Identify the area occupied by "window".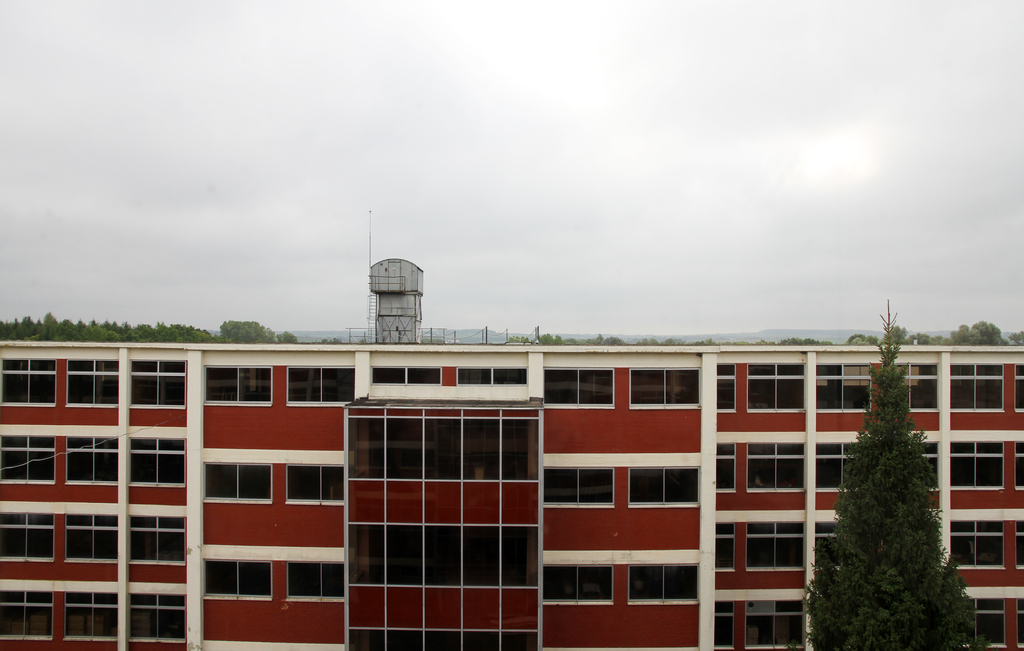
Area: Rect(64, 436, 120, 485).
